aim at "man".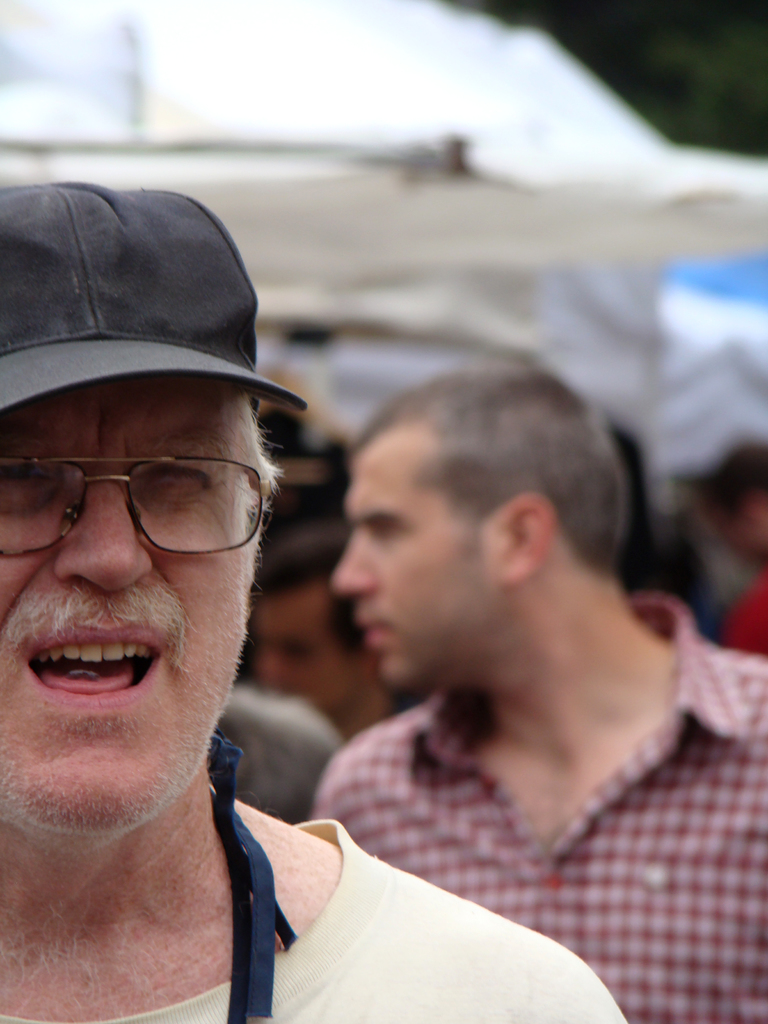
Aimed at region(303, 373, 767, 1023).
